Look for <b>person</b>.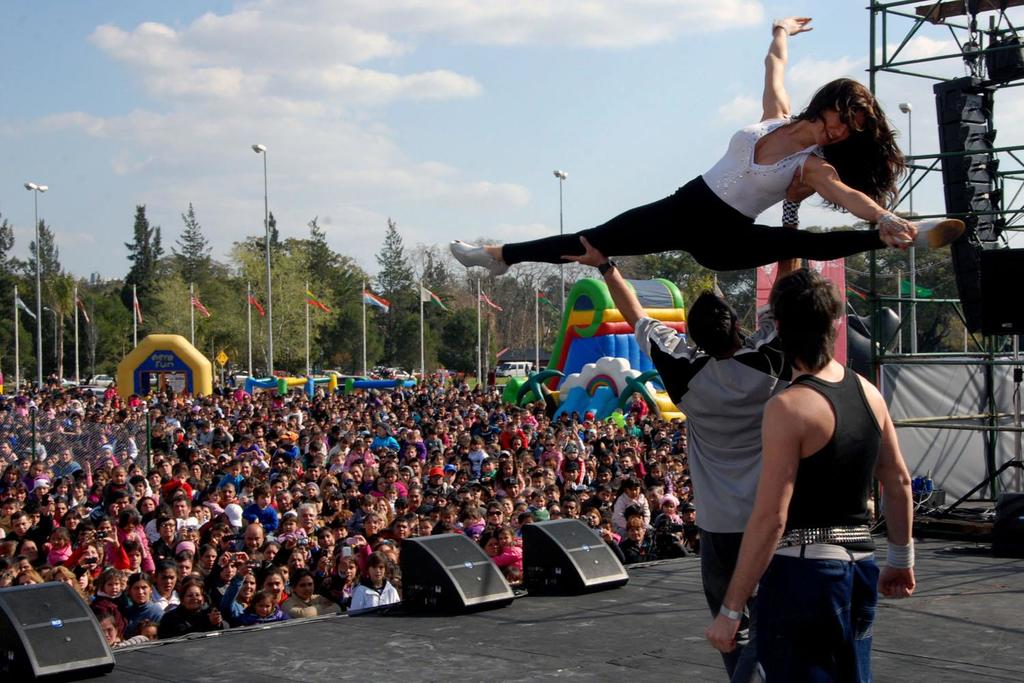
Found: box=[117, 507, 146, 552].
